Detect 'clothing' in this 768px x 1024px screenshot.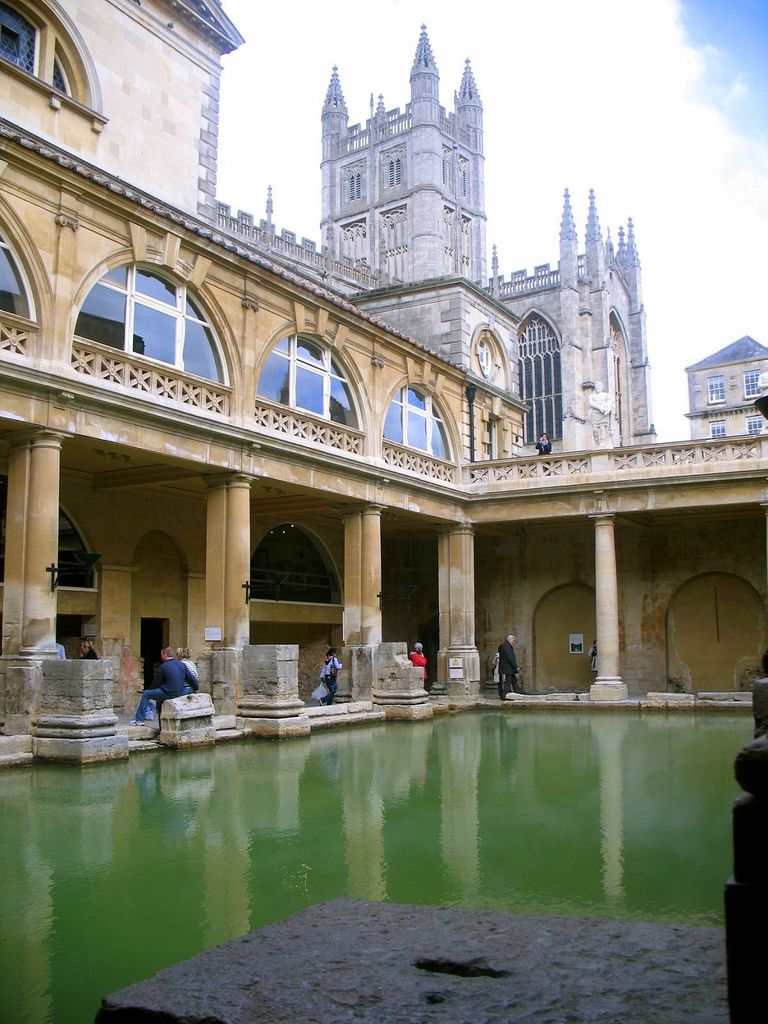
Detection: (left=185, top=653, right=194, bottom=684).
